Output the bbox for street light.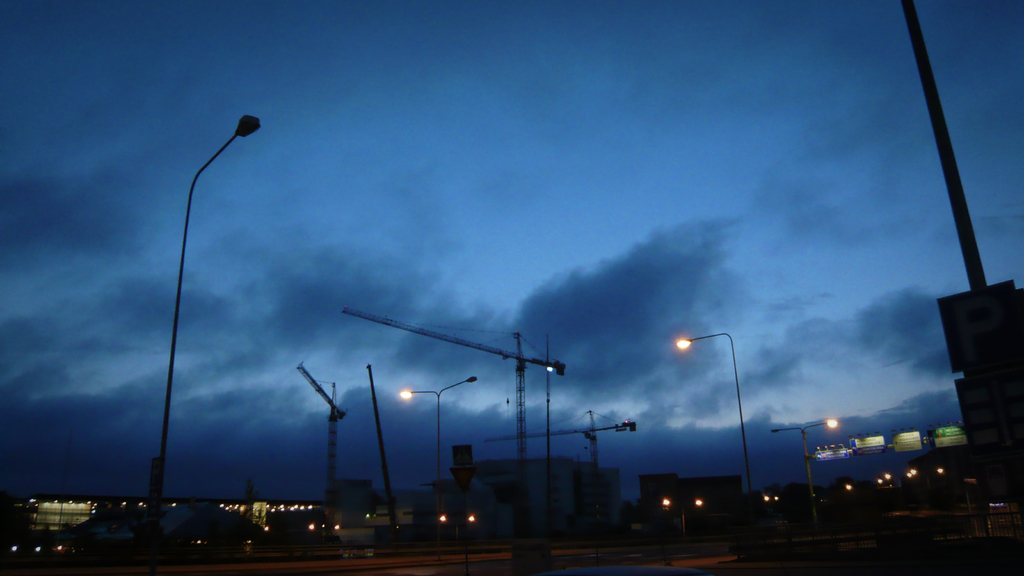
<bbox>767, 420, 840, 504</bbox>.
